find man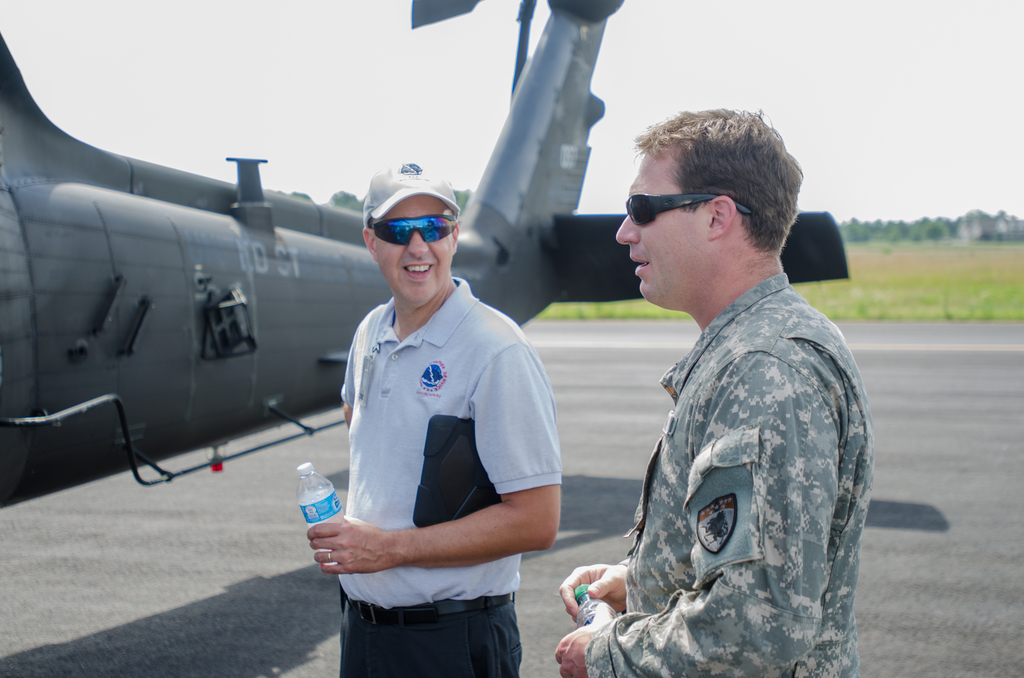
(559,106,880,677)
